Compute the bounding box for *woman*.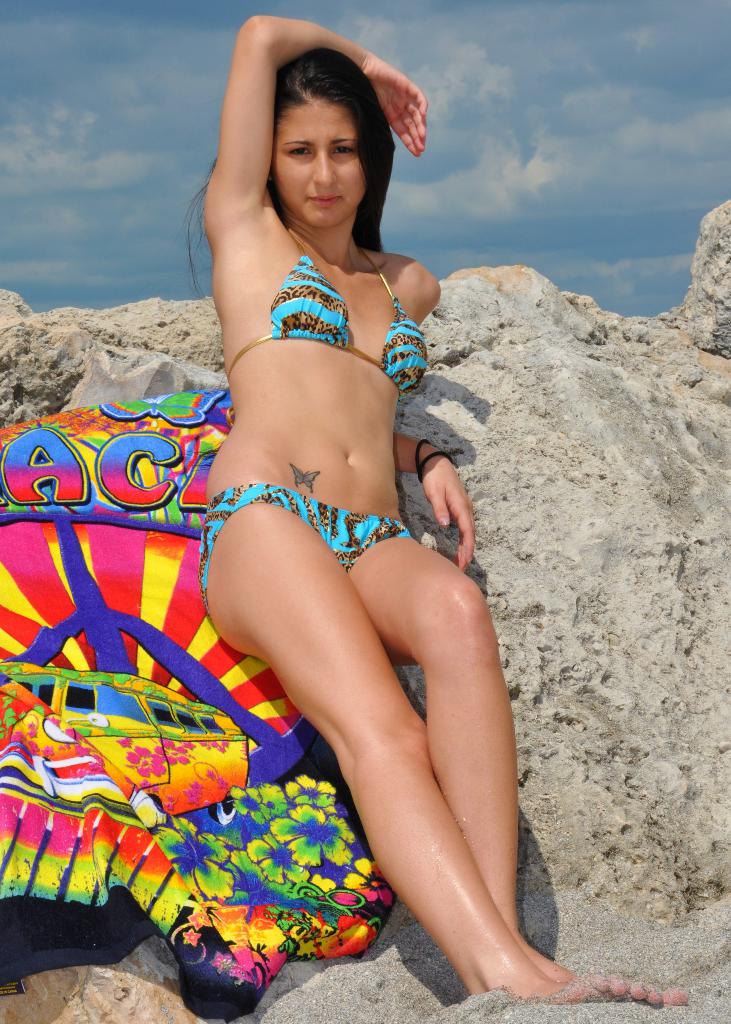
149, 2, 524, 1023.
